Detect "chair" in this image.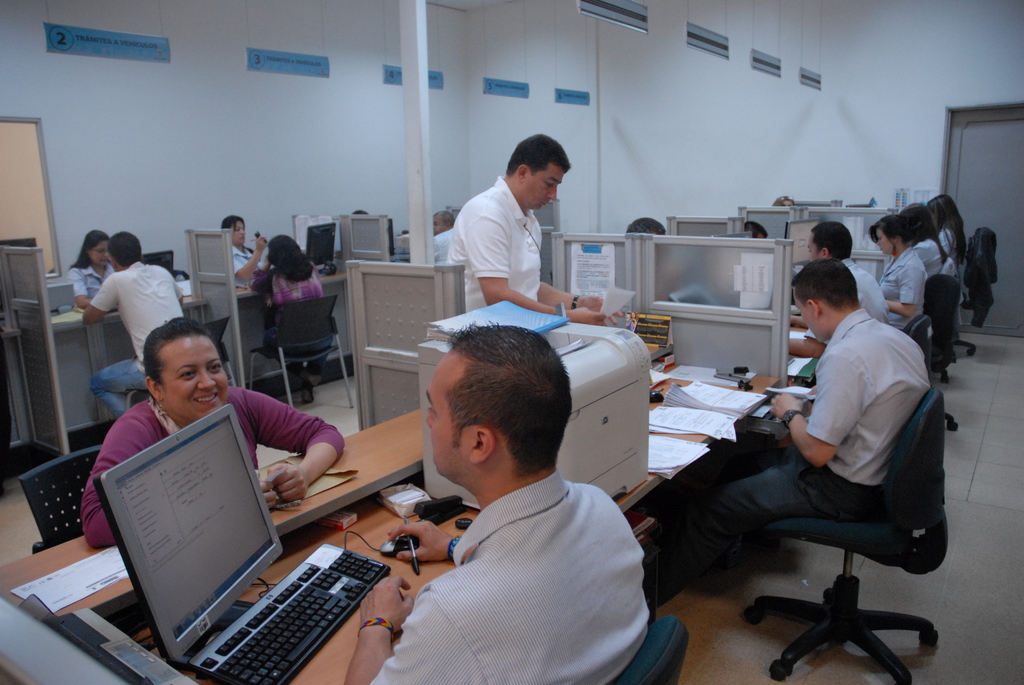
Detection: 920 271 957 382.
